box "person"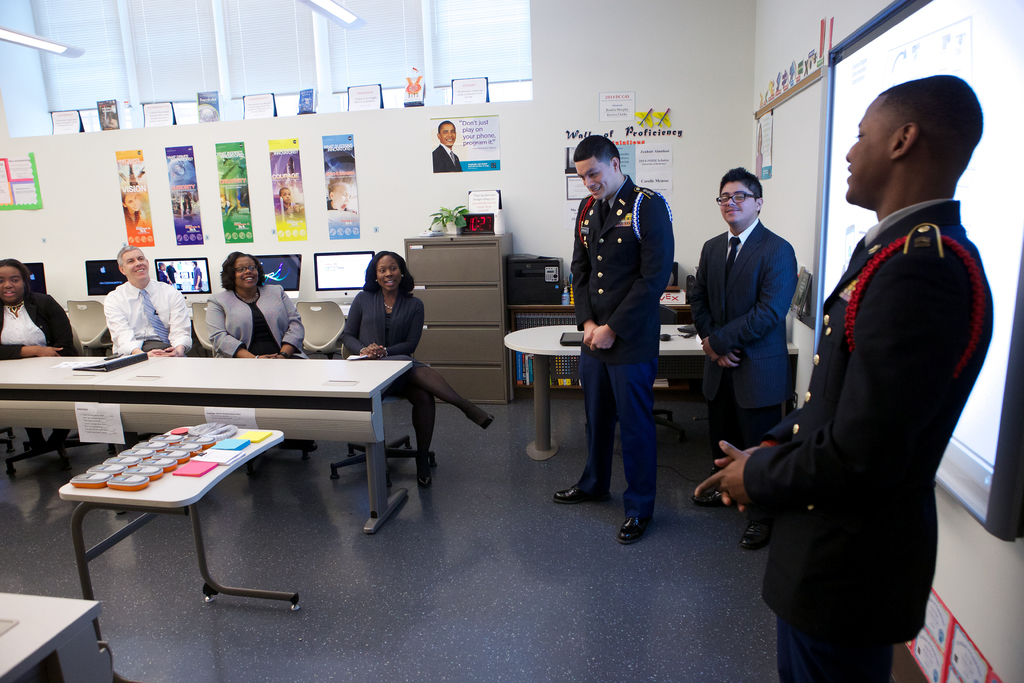
box(554, 132, 676, 545)
